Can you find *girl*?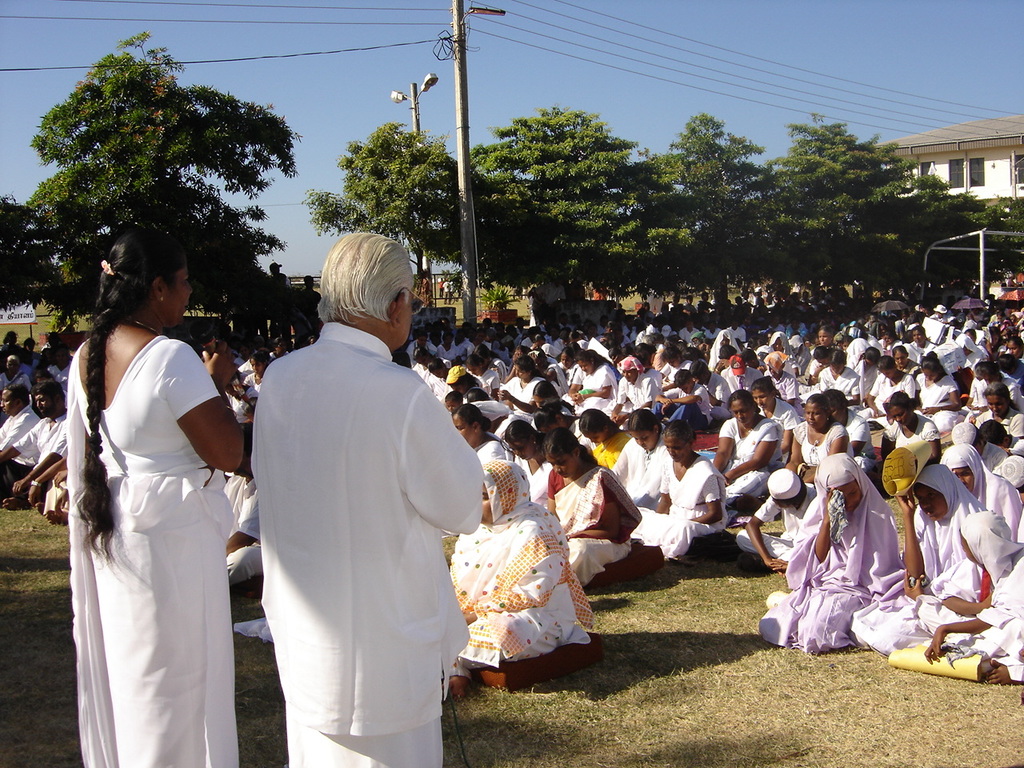
Yes, bounding box: [747,447,903,666].
